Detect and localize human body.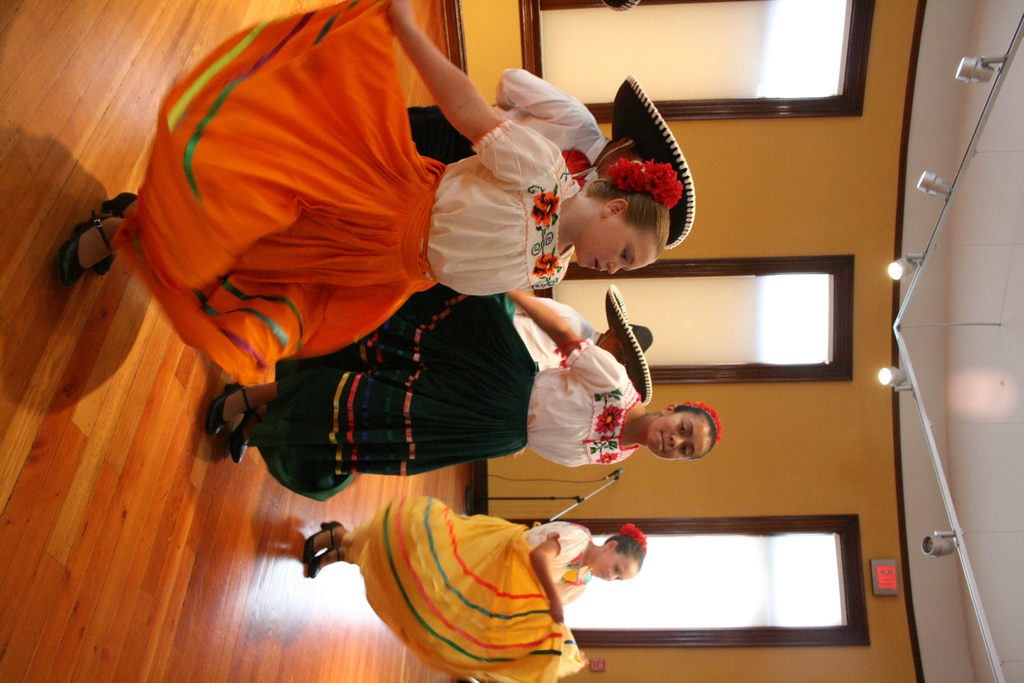
Localized at left=52, top=0, right=691, bottom=385.
